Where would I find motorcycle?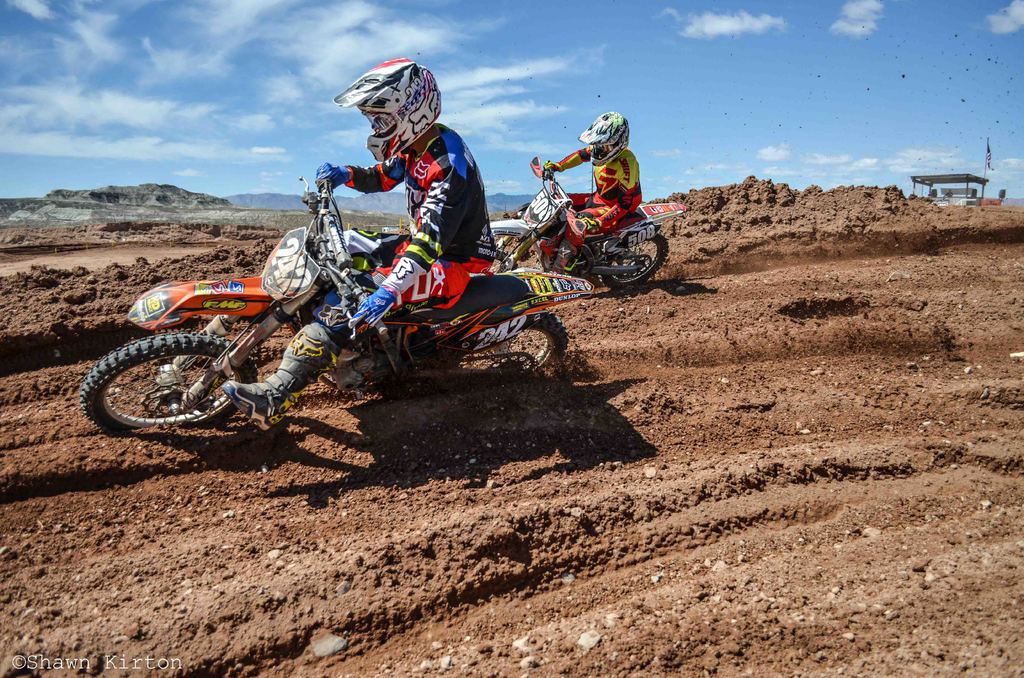
At {"x1": 483, "y1": 154, "x2": 689, "y2": 297}.
